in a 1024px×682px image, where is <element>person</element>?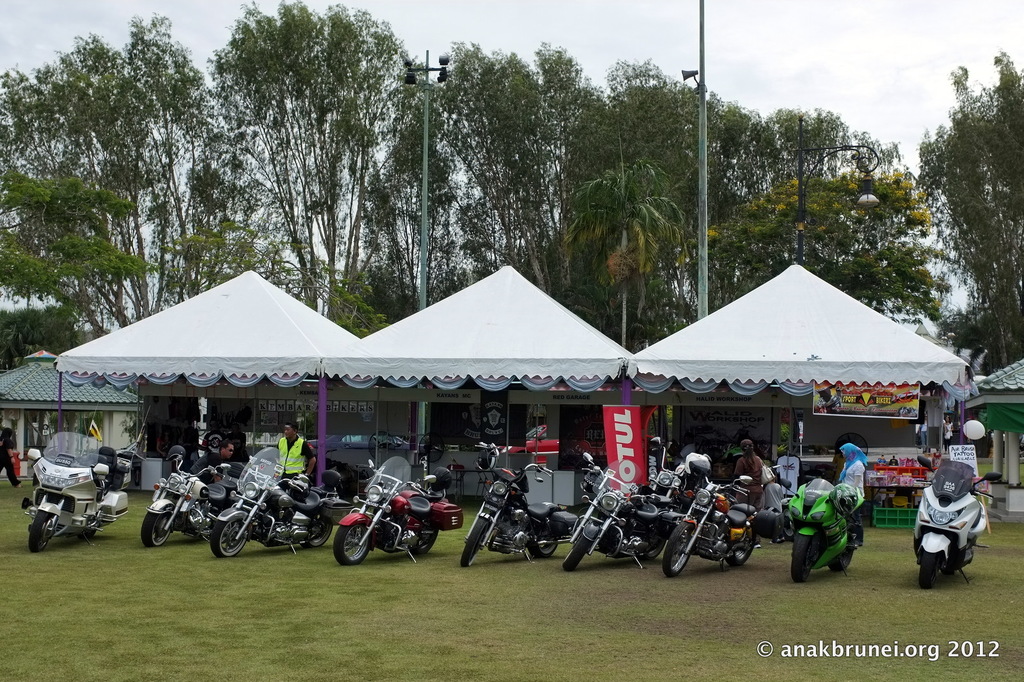
box=[196, 441, 239, 487].
